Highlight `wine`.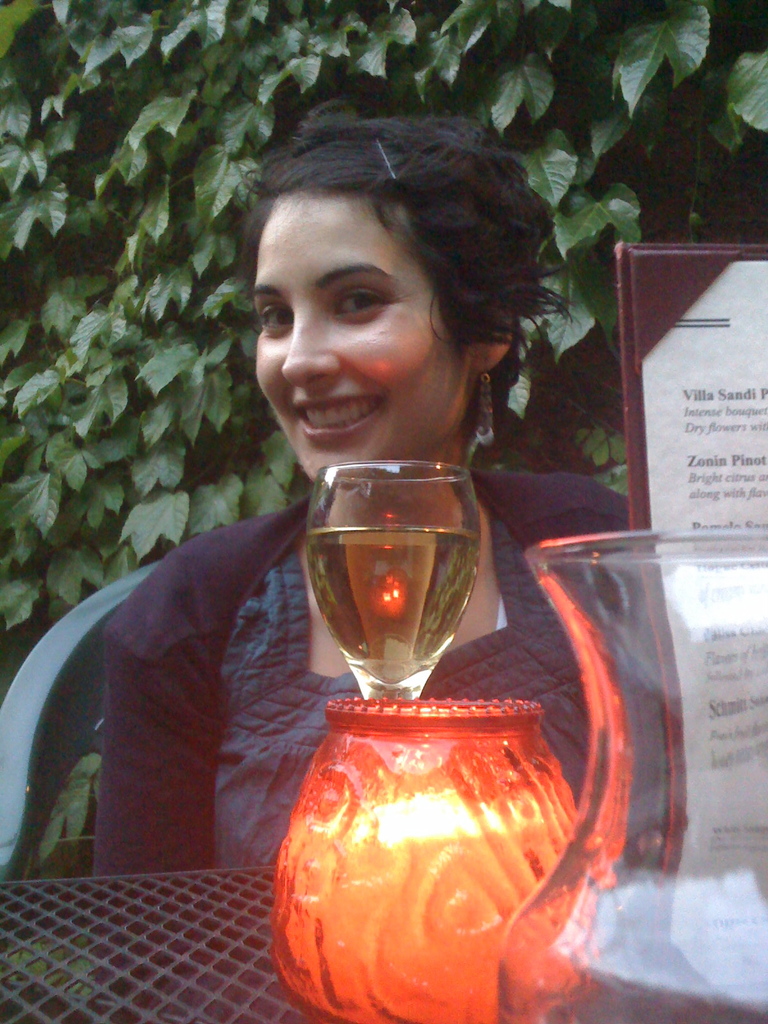
Highlighted region: 305/450/486/733.
